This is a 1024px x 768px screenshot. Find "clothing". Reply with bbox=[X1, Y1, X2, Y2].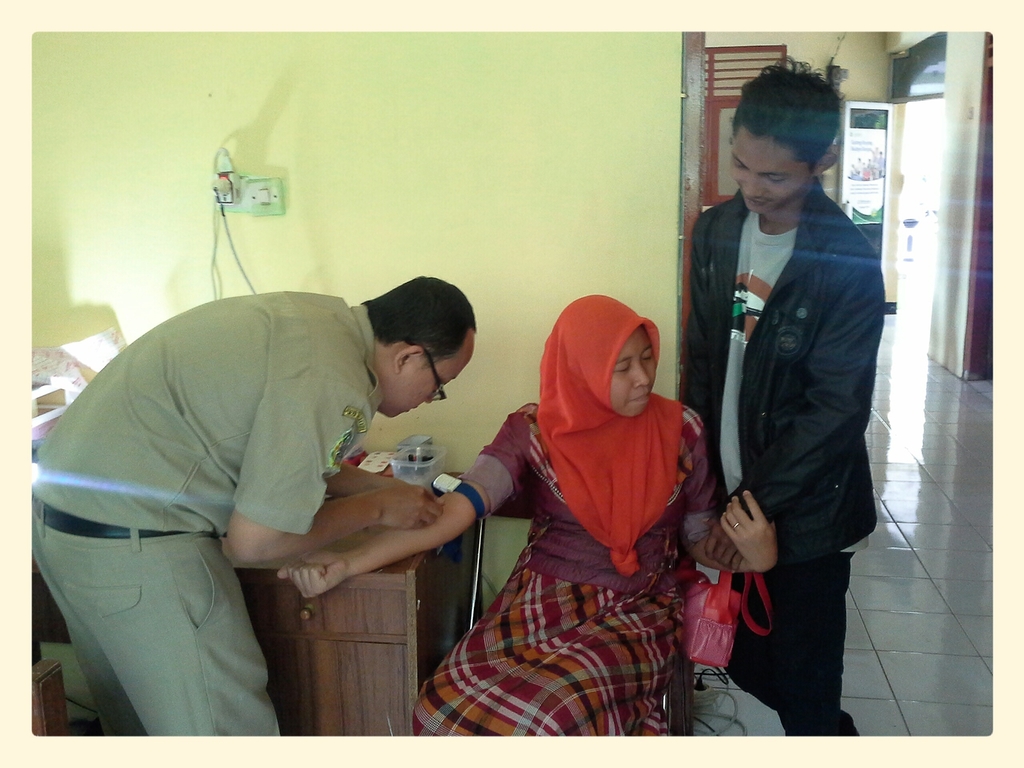
bbox=[674, 180, 874, 742].
